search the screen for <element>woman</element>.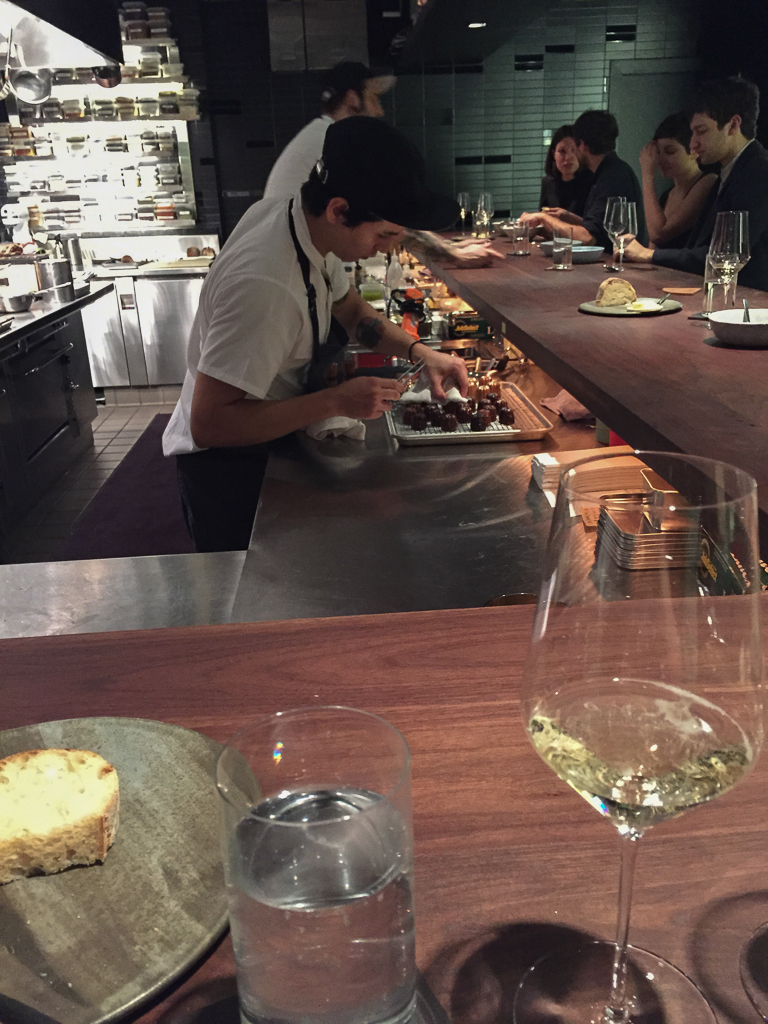
Found at <bbox>540, 133, 595, 212</bbox>.
